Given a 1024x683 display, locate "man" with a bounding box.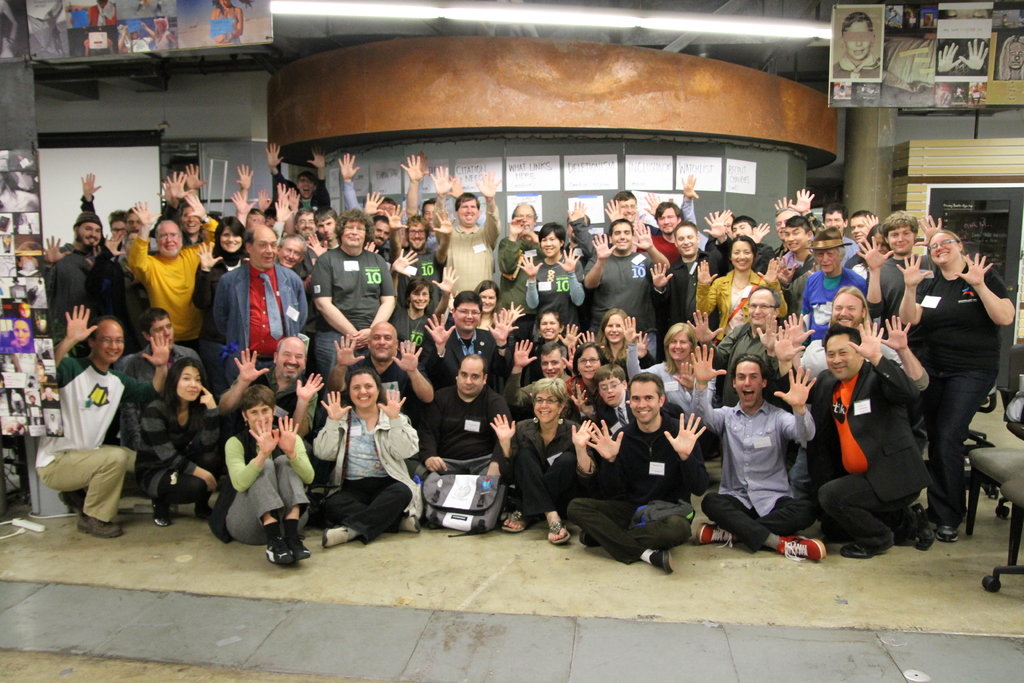
Located: (610,186,654,227).
